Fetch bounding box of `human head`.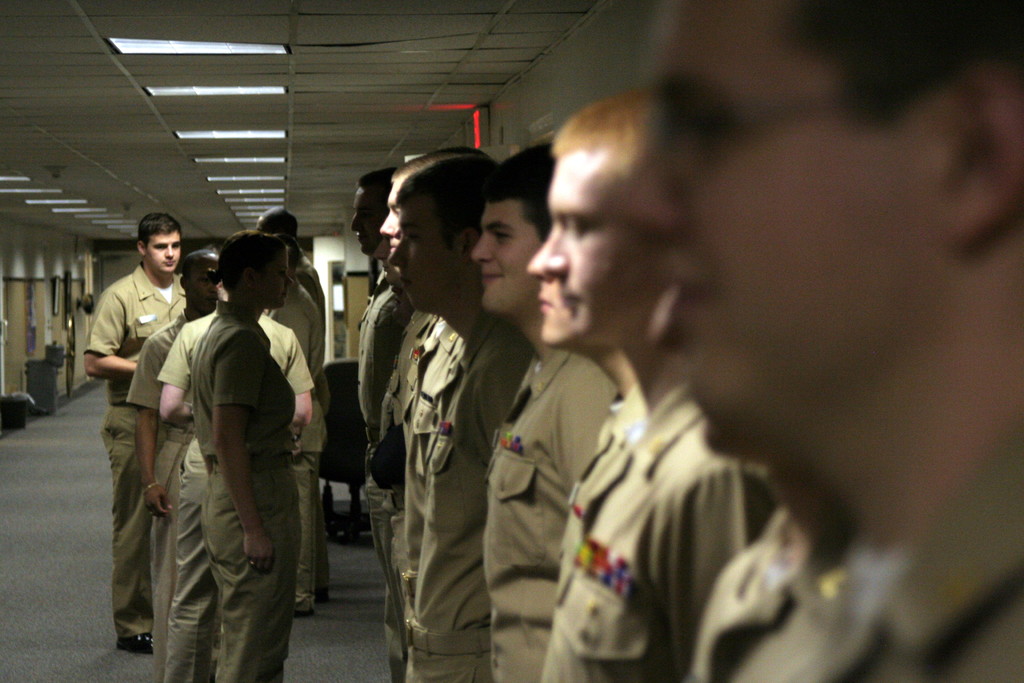
Bbox: [x1=179, y1=247, x2=218, y2=317].
